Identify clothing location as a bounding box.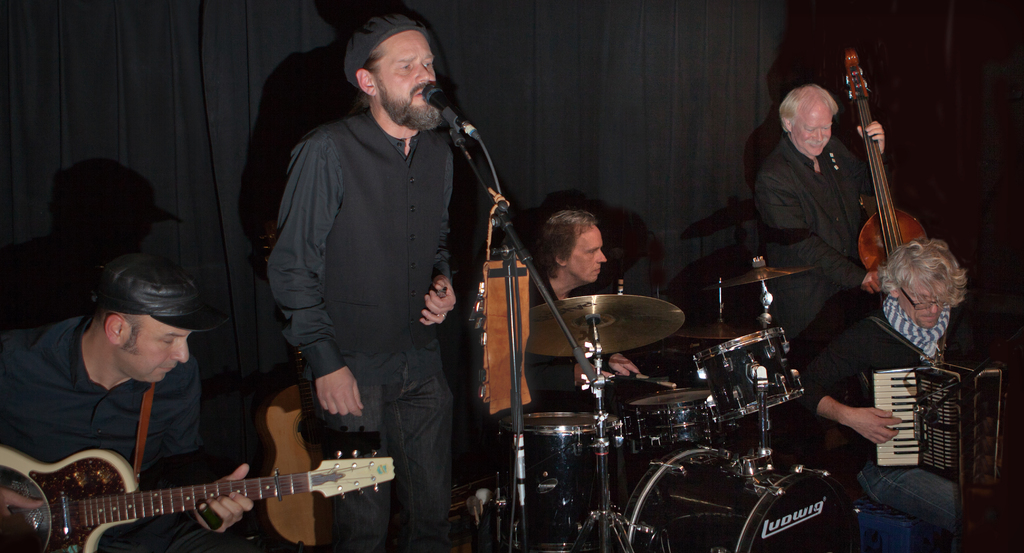
<bbox>268, 108, 455, 552</bbox>.
